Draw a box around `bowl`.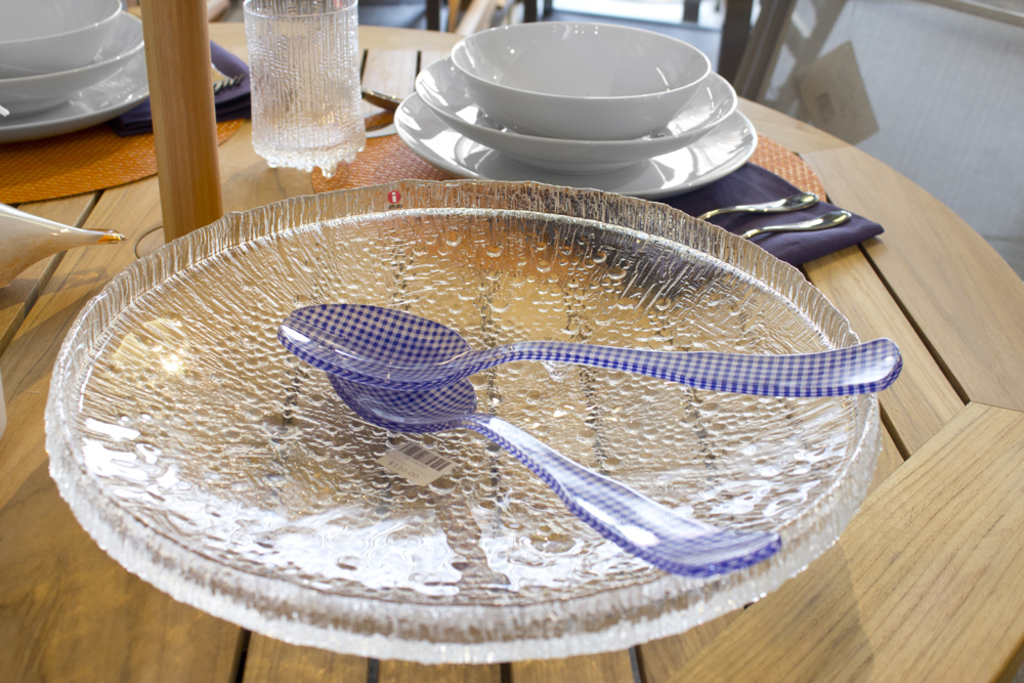
rect(0, 8, 147, 114).
